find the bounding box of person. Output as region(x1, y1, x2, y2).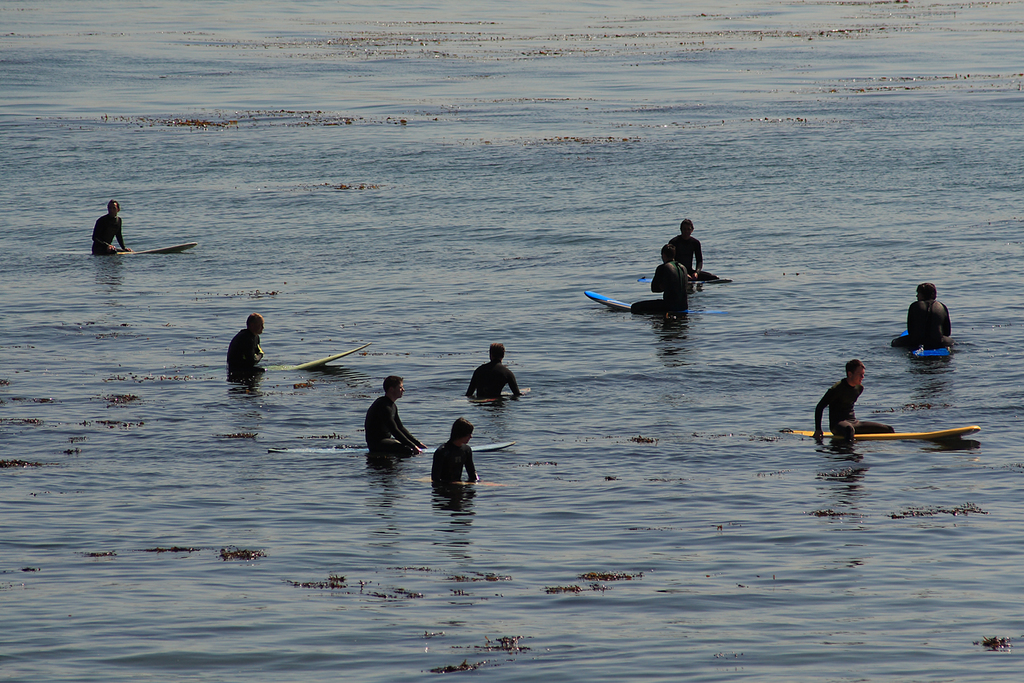
region(672, 224, 705, 275).
